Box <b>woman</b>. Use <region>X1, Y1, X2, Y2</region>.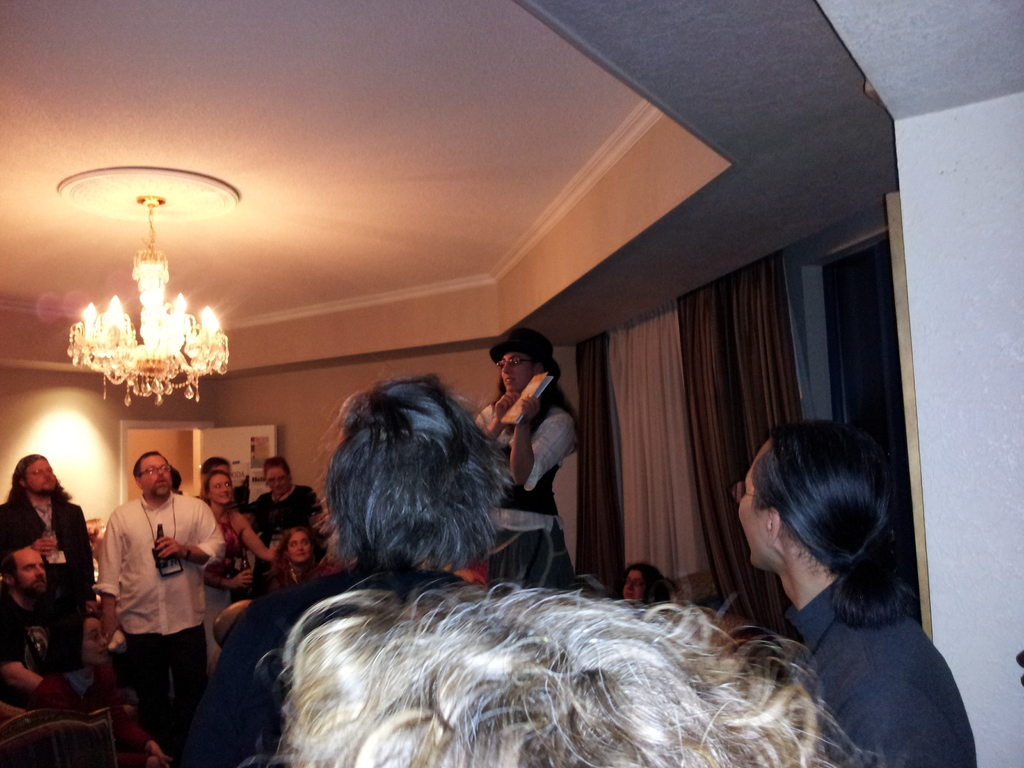
<region>473, 331, 575, 593</region>.
